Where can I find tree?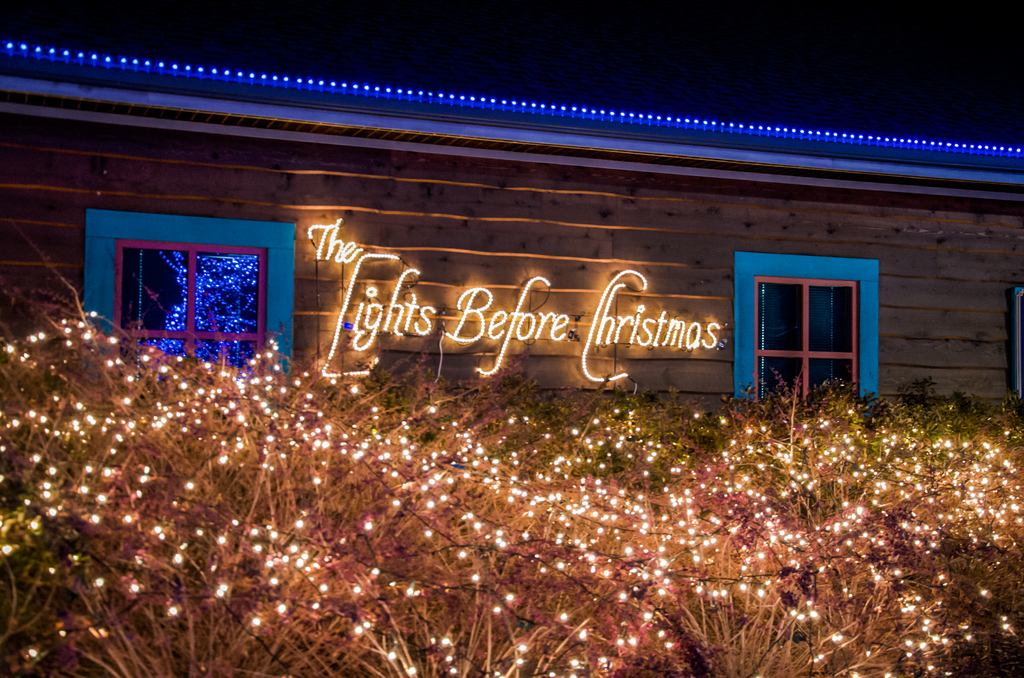
You can find it at bbox=[0, 234, 1023, 677].
